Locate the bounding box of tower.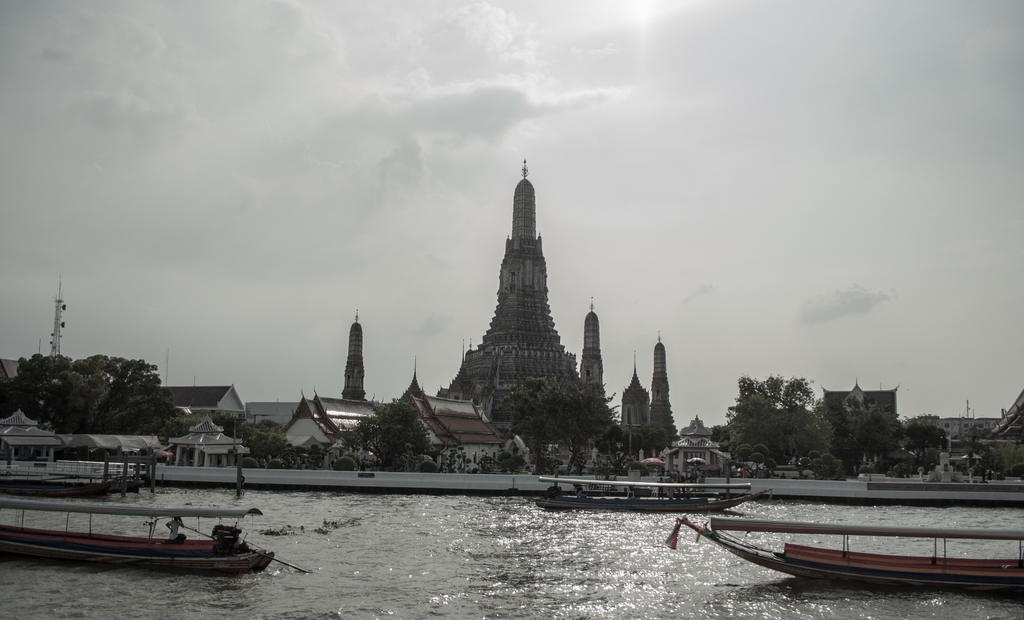
Bounding box: bbox(337, 318, 364, 409).
